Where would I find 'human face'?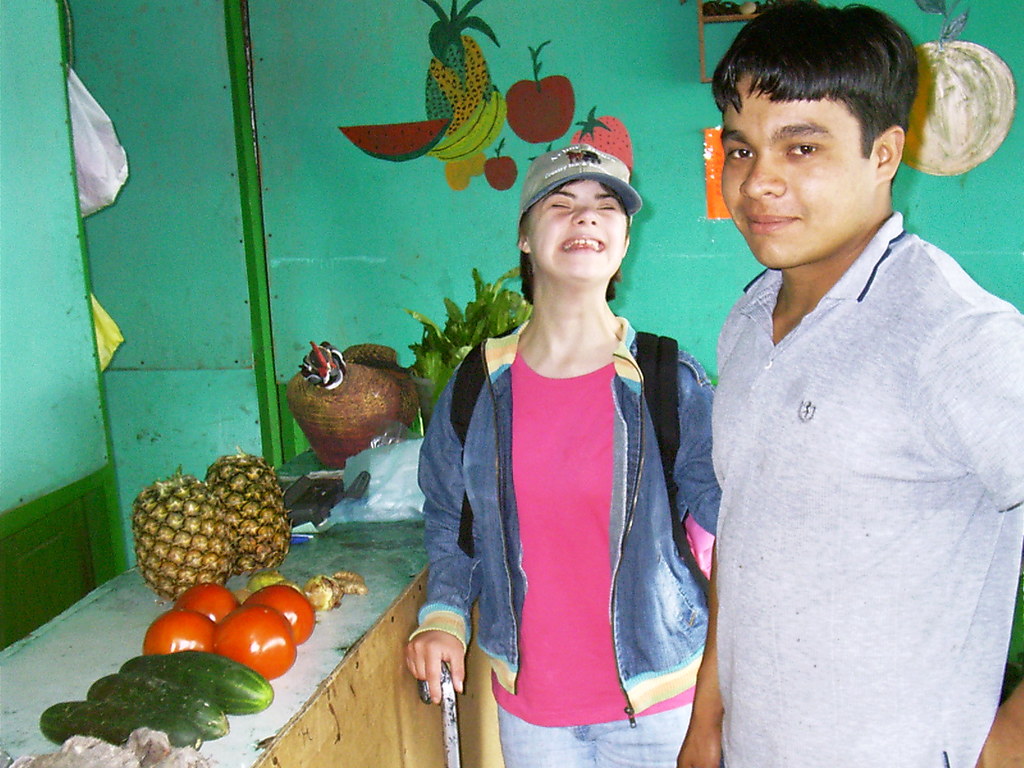
At pyautogui.locateOnScreen(525, 180, 627, 282).
